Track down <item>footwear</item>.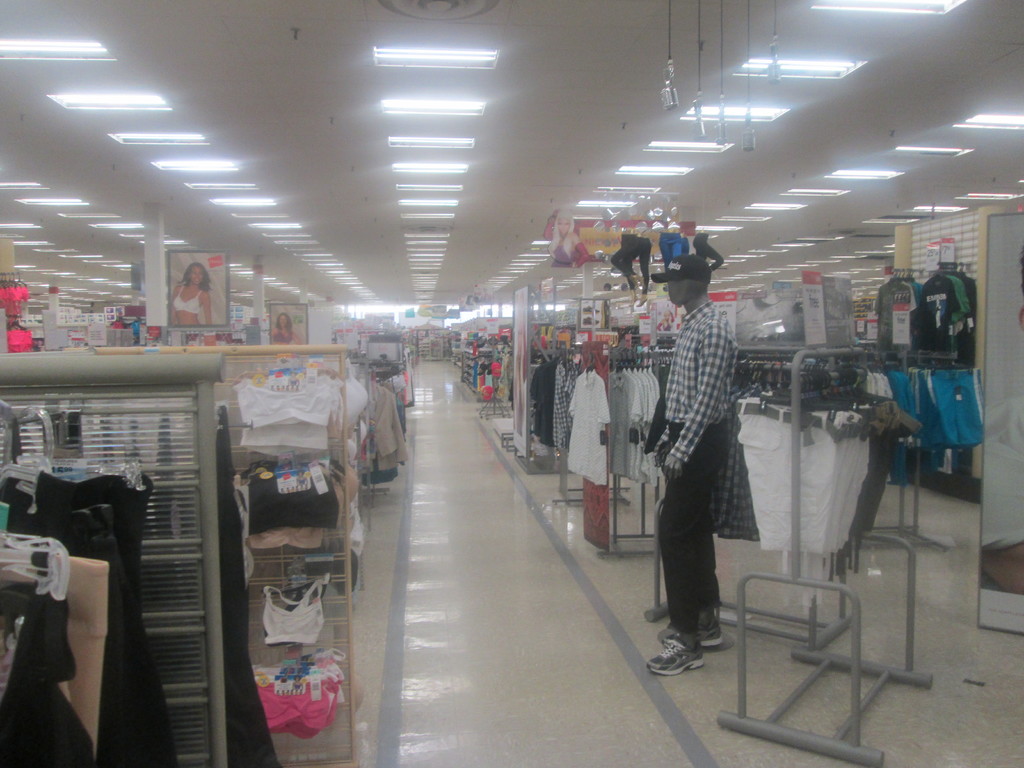
Tracked to (left=664, top=620, right=723, bottom=647).
